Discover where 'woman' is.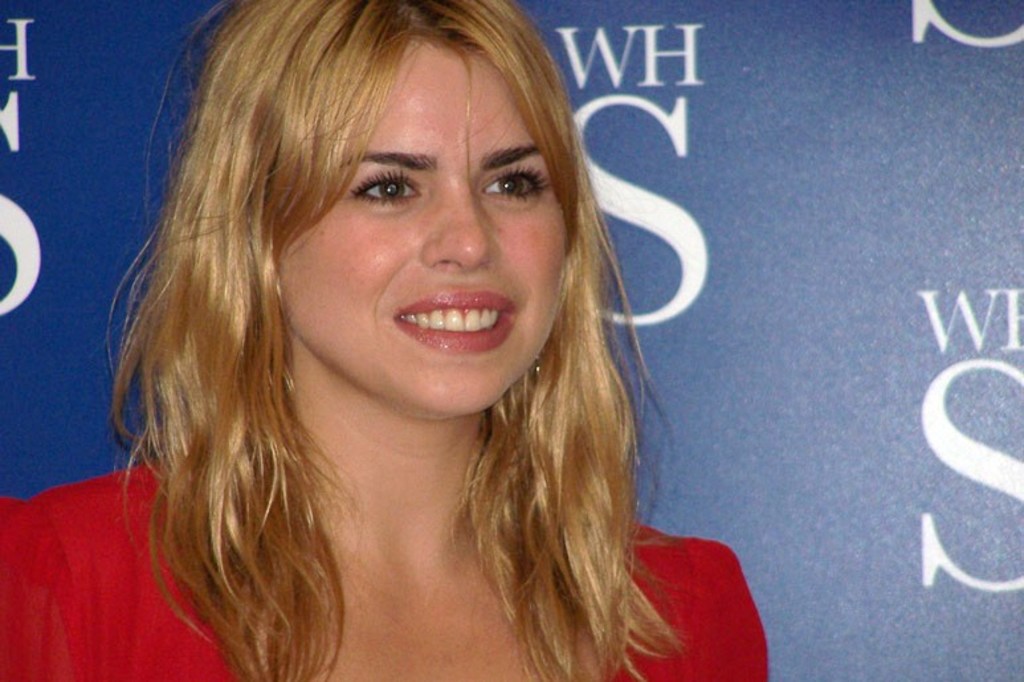
Discovered at (0, 0, 768, 681).
